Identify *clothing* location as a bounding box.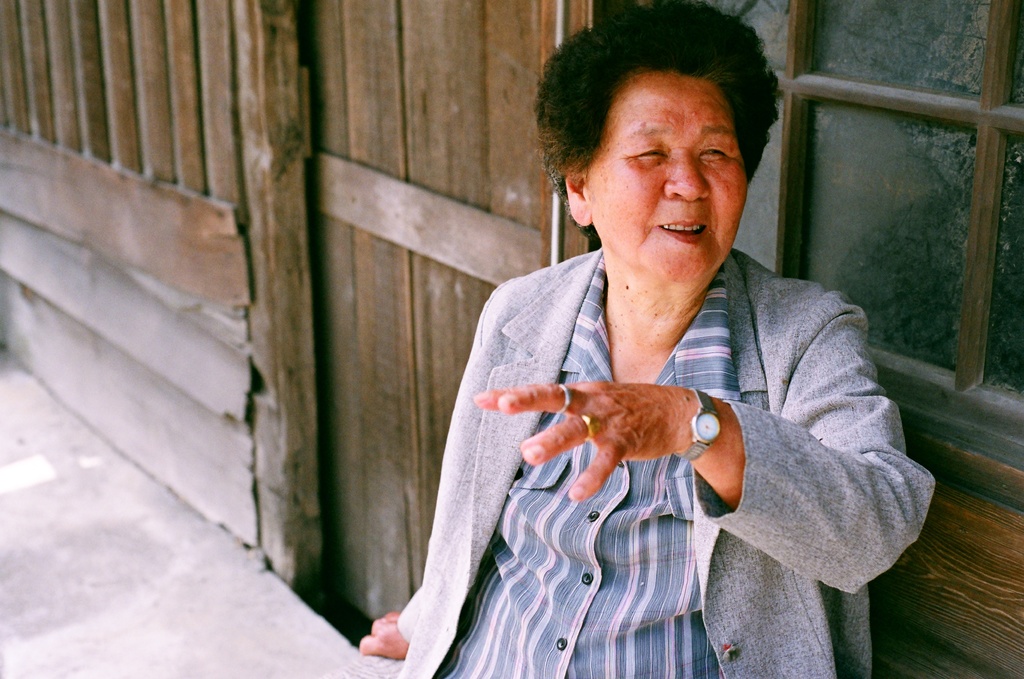
BBox(438, 254, 736, 678).
